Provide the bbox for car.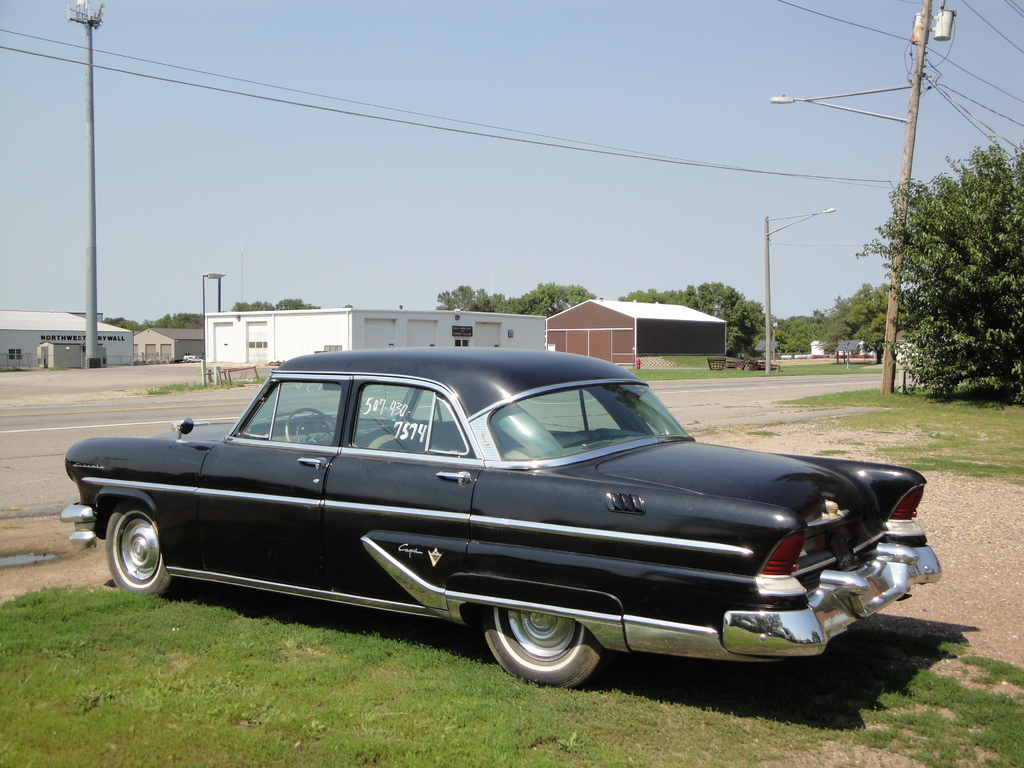
[60, 360, 943, 704].
